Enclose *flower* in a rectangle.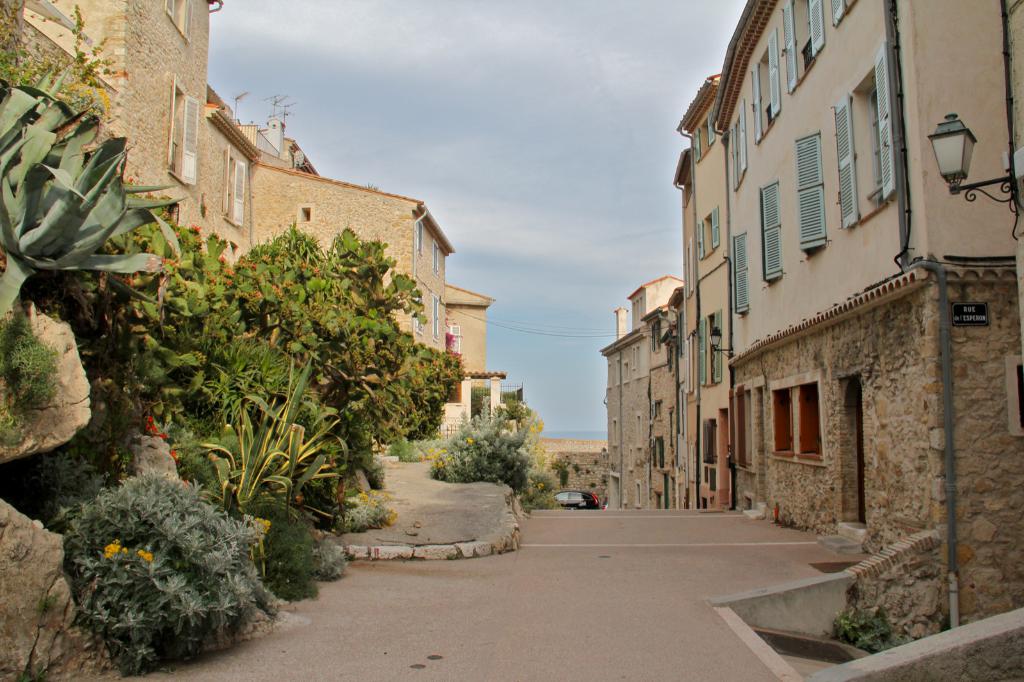
pyautogui.locateOnScreen(236, 256, 259, 270).
